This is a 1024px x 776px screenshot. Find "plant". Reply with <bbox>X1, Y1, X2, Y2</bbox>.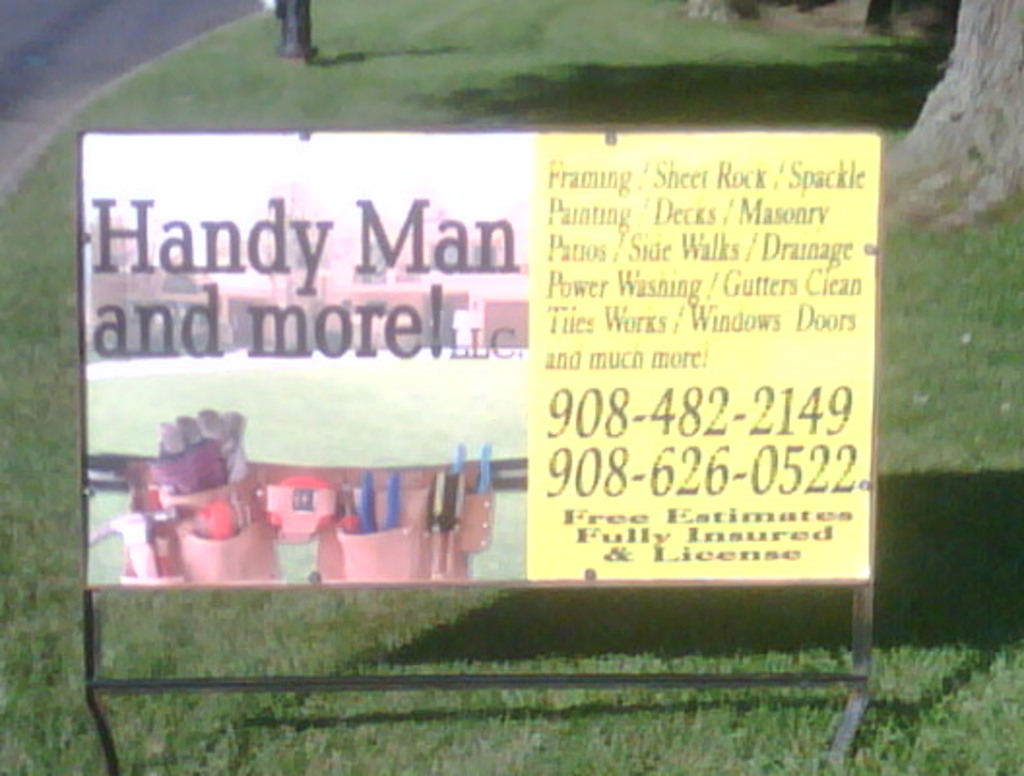
<bbox>0, 0, 1022, 774</bbox>.
